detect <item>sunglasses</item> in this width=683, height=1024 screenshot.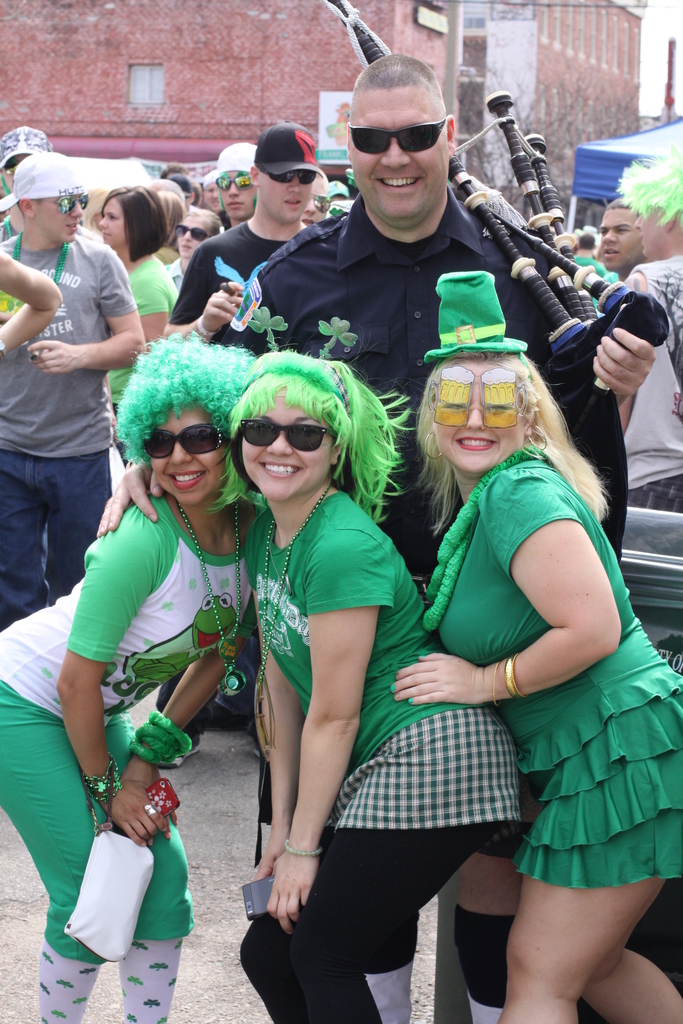
Detection: [left=141, top=422, right=220, bottom=461].
